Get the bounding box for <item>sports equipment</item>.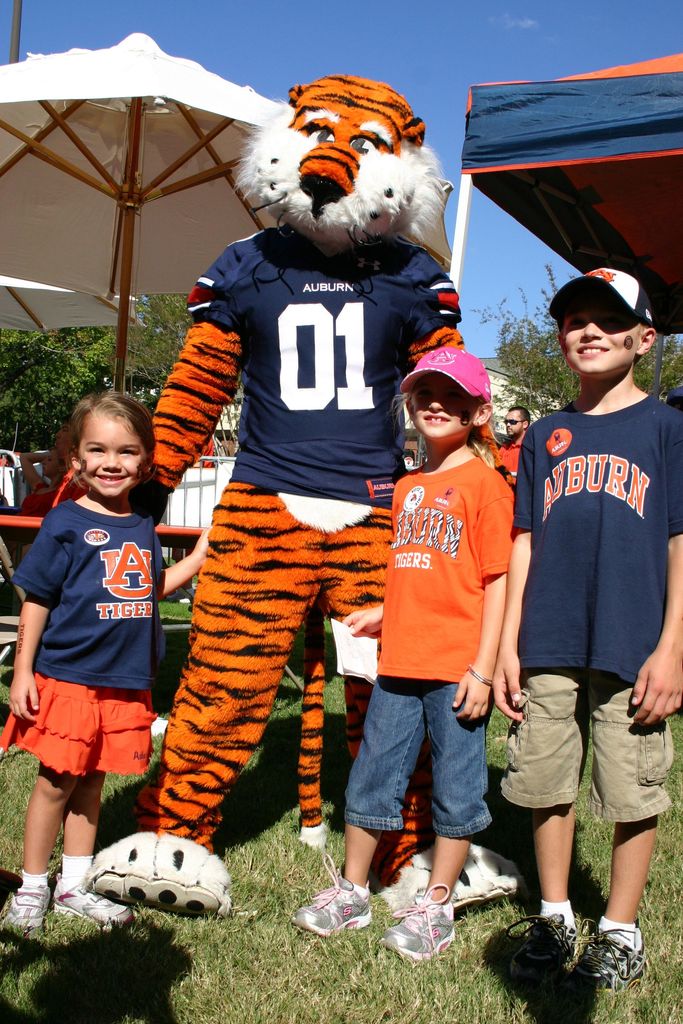
BBox(293, 849, 377, 943).
